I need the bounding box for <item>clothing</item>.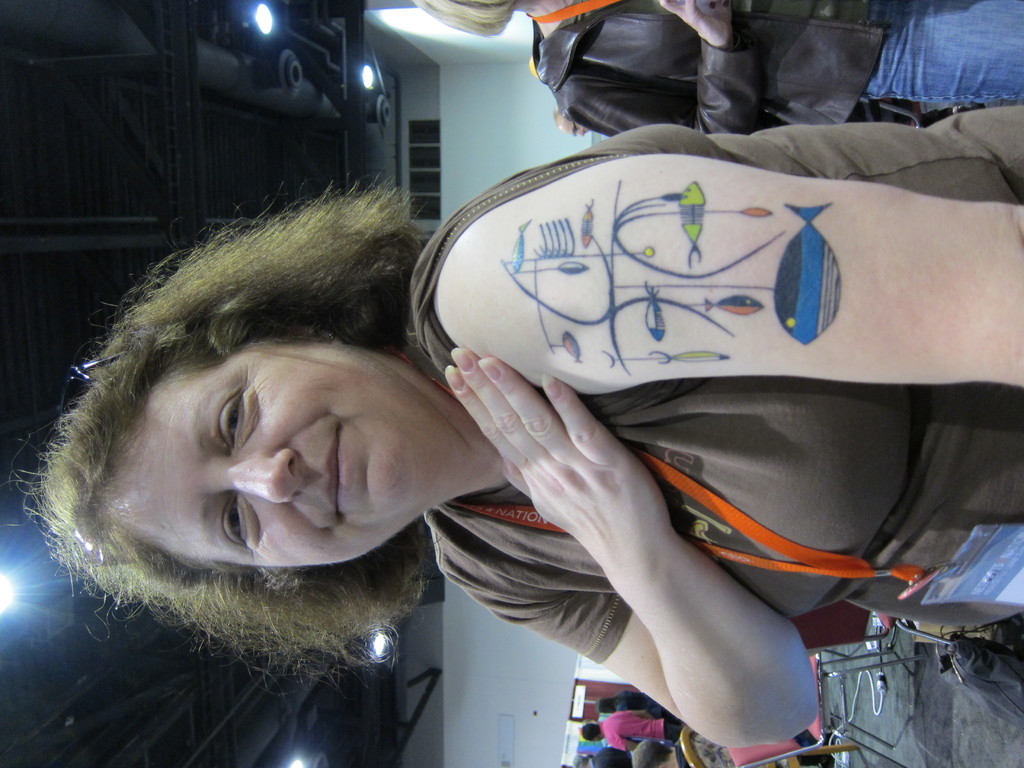
Here it is: BBox(538, 0, 1023, 141).
